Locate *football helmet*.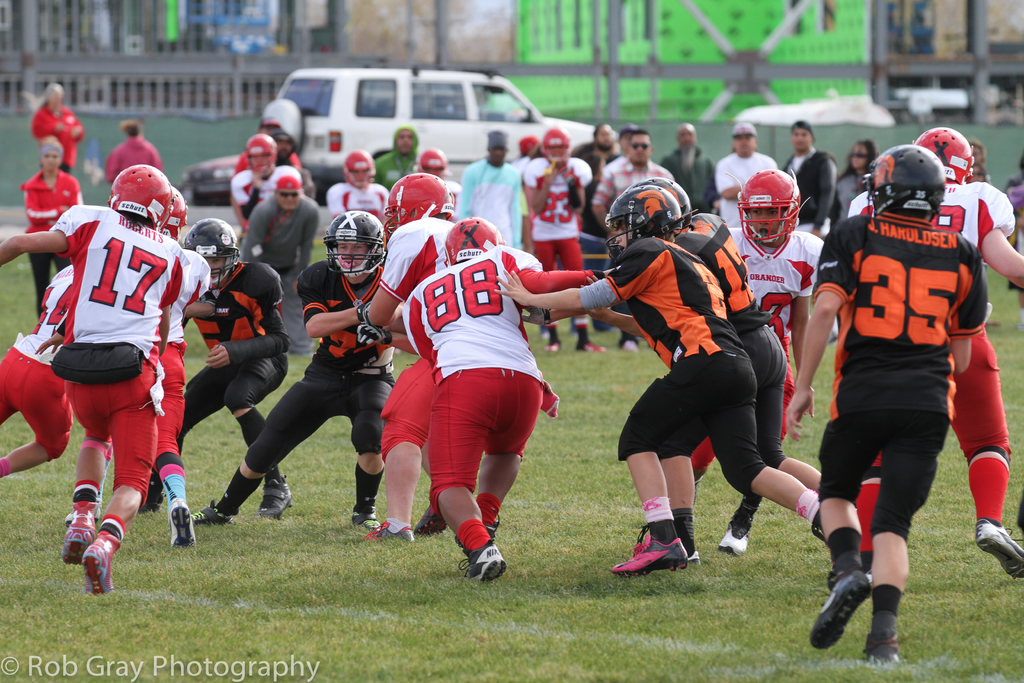
Bounding box: 913/120/966/181.
